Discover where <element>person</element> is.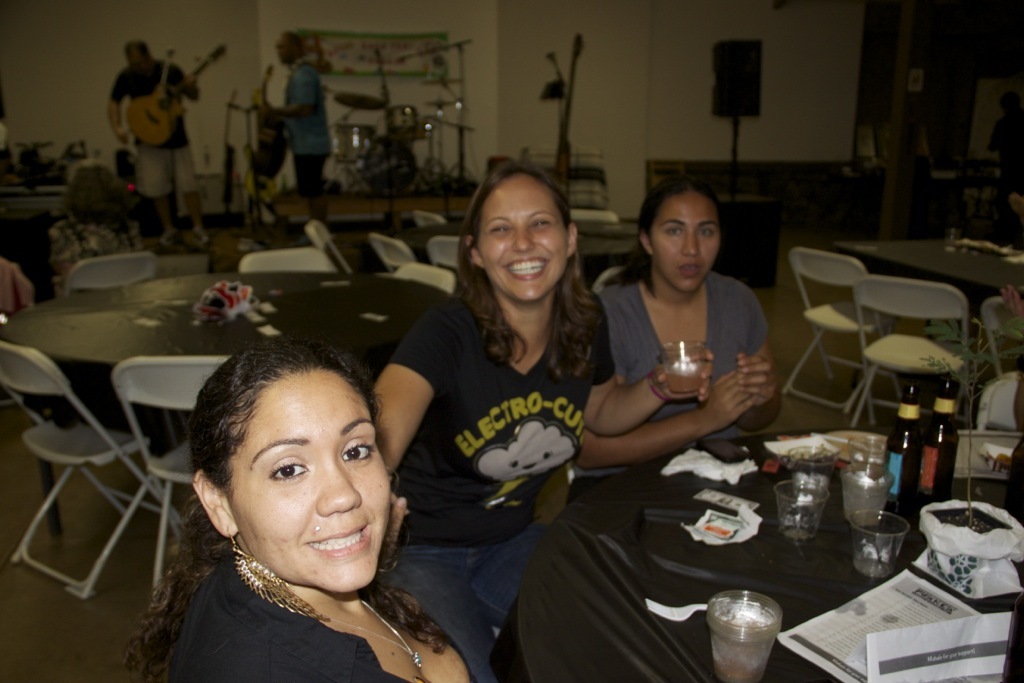
Discovered at x1=993 y1=431 x2=1023 y2=495.
